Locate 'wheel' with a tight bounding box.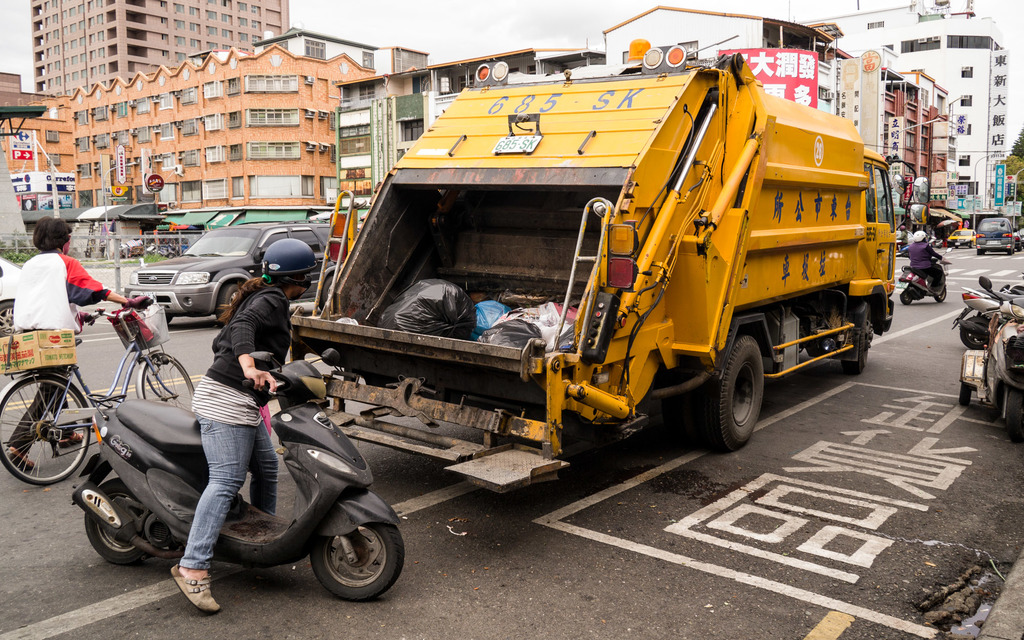
667,334,762,451.
